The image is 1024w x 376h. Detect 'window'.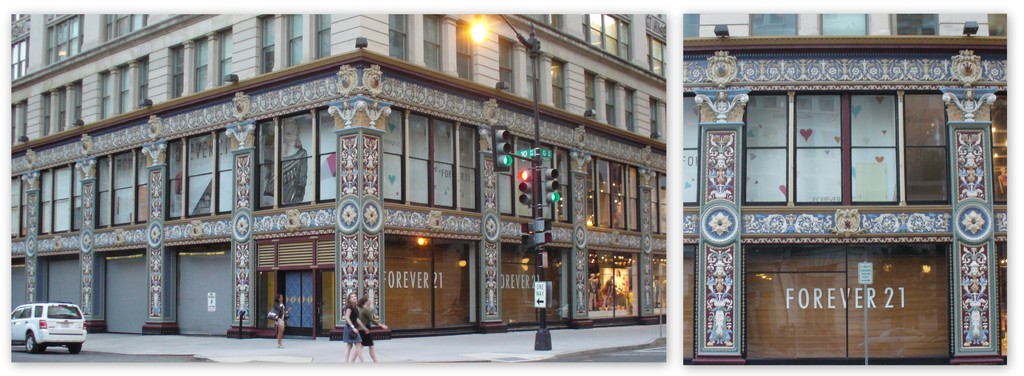
Detection: left=605, top=81, right=616, bottom=126.
